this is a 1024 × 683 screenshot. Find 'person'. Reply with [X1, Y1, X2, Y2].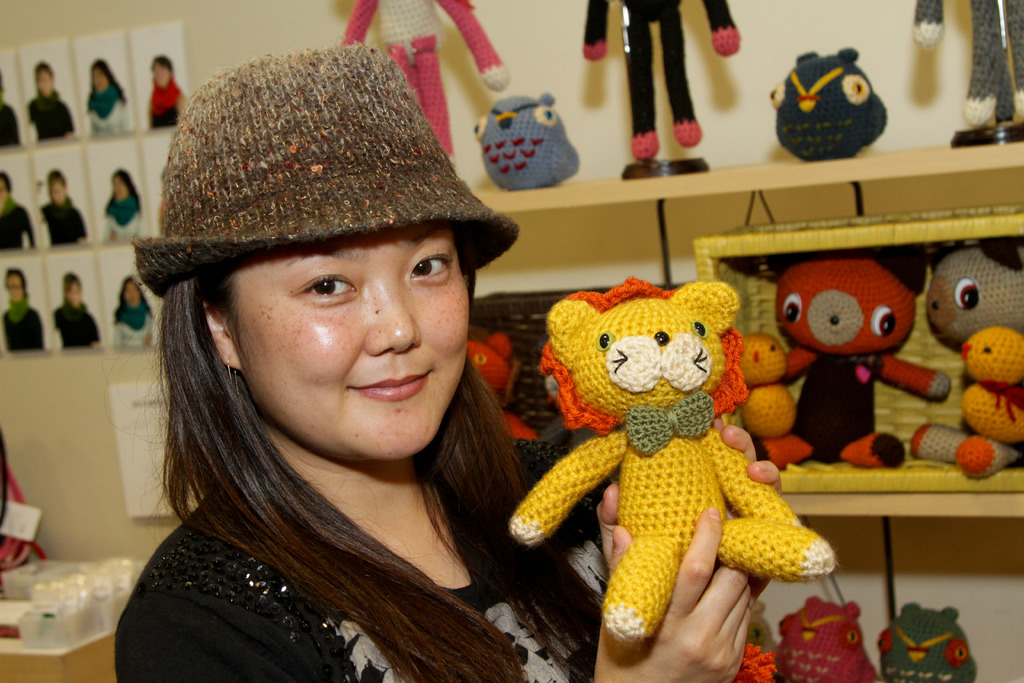
[36, 149, 89, 254].
